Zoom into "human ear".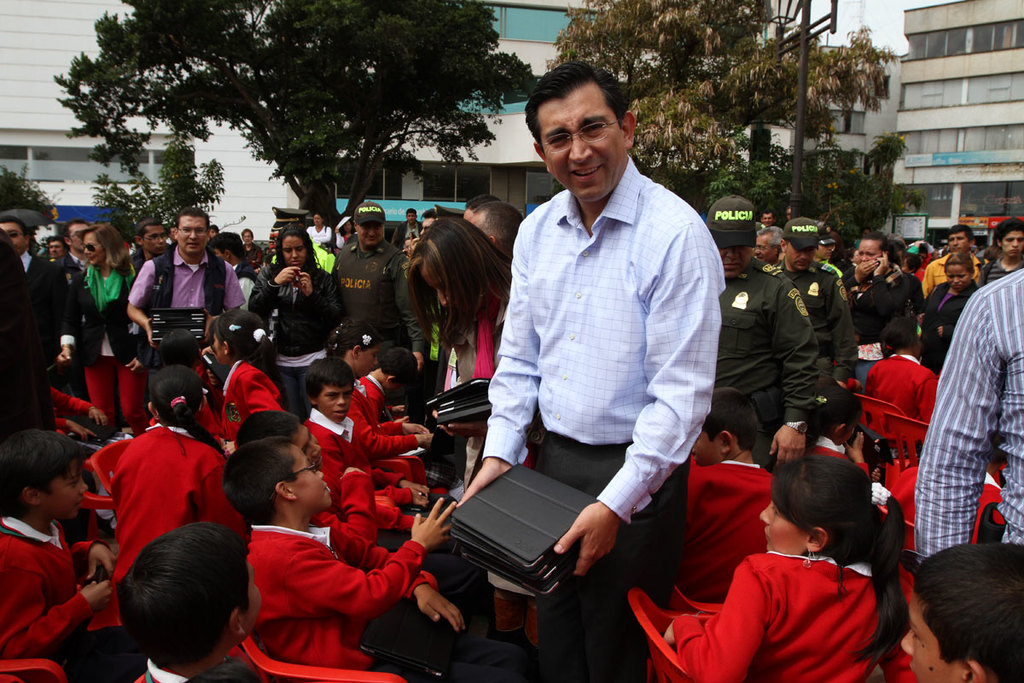
Zoom target: [left=388, top=377, right=395, bottom=384].
